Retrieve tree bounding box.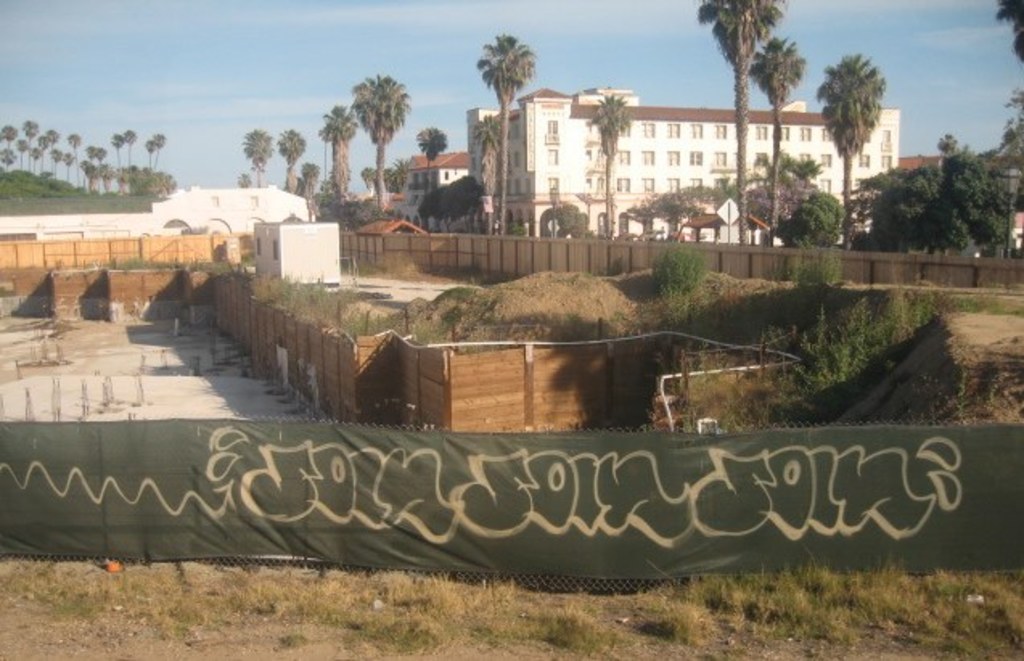
Bounding box: <region>813, 47, 891, 243</region>.
